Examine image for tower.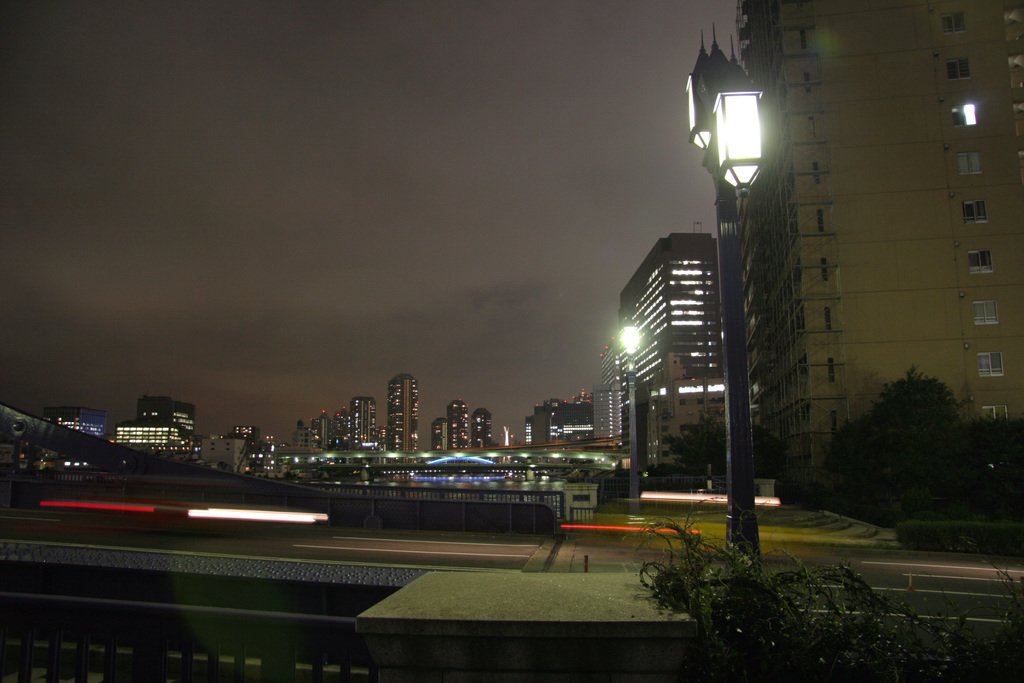
Examination result: 353, 395, 379, 447.
